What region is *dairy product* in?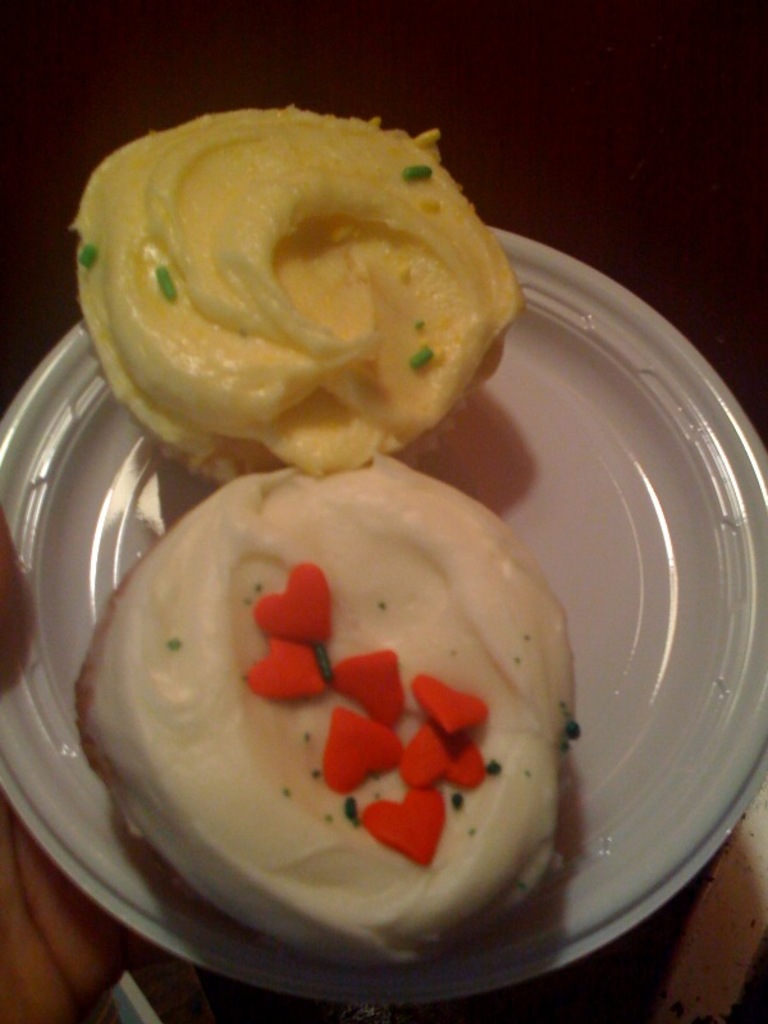
detection(58, 422, 582, 972).
